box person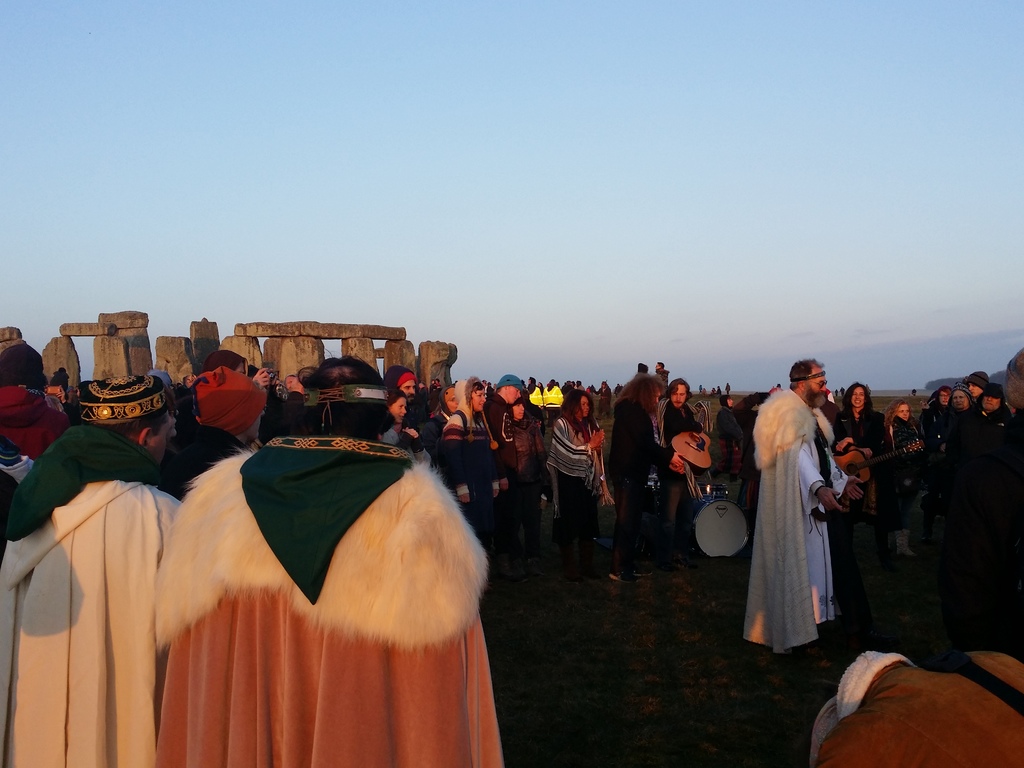
rect(548, 374, 563, 402)
